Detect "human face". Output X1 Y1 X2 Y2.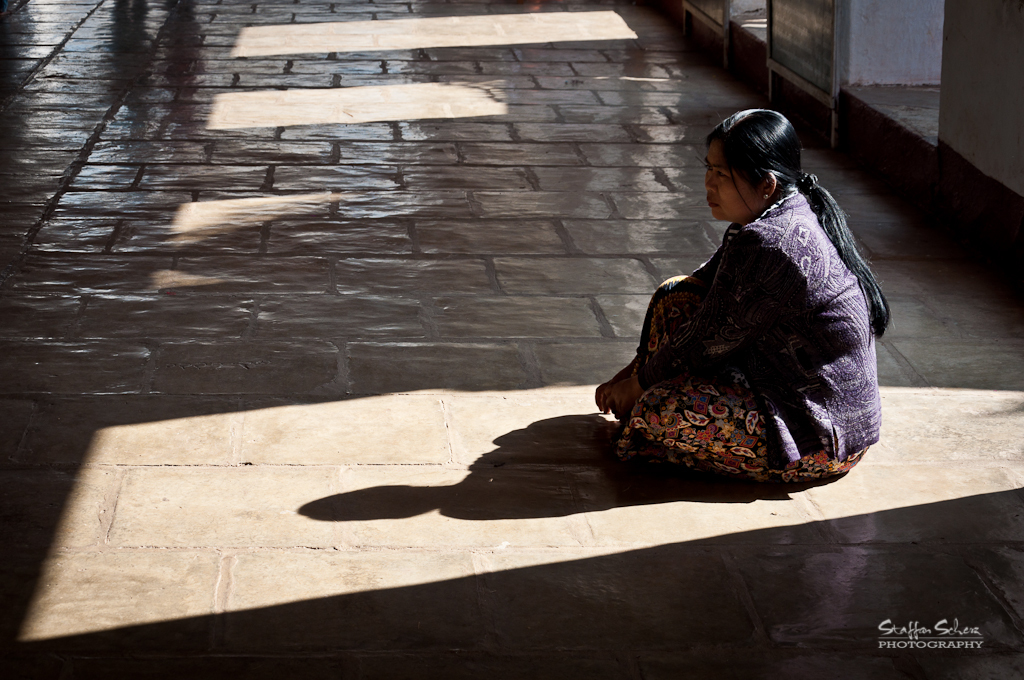
704 138 762 222.
